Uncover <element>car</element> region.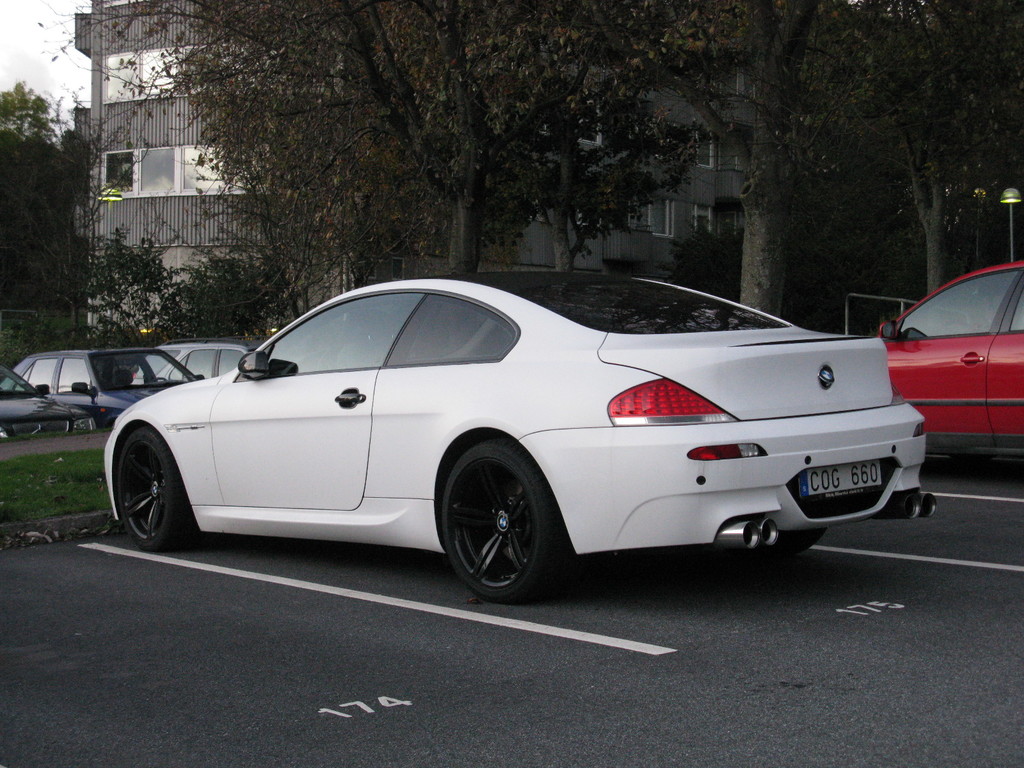
Uncovered: 102/271/939/605.
